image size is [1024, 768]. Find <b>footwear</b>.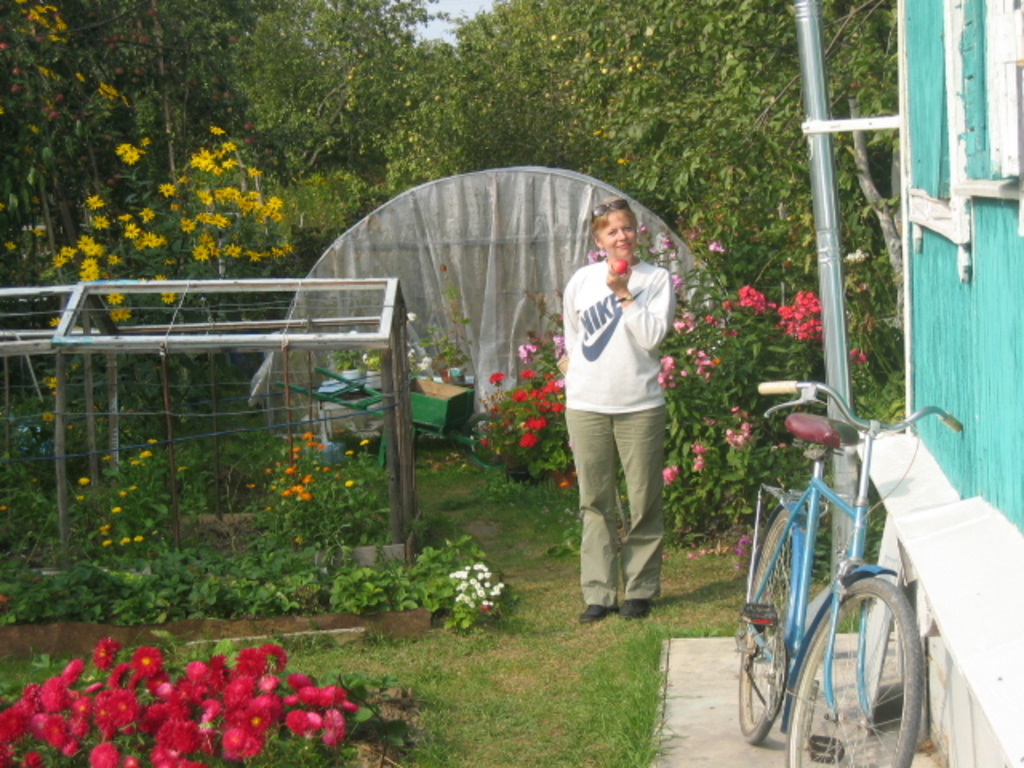
(left=622, top=586, right=659, bottom=622).
